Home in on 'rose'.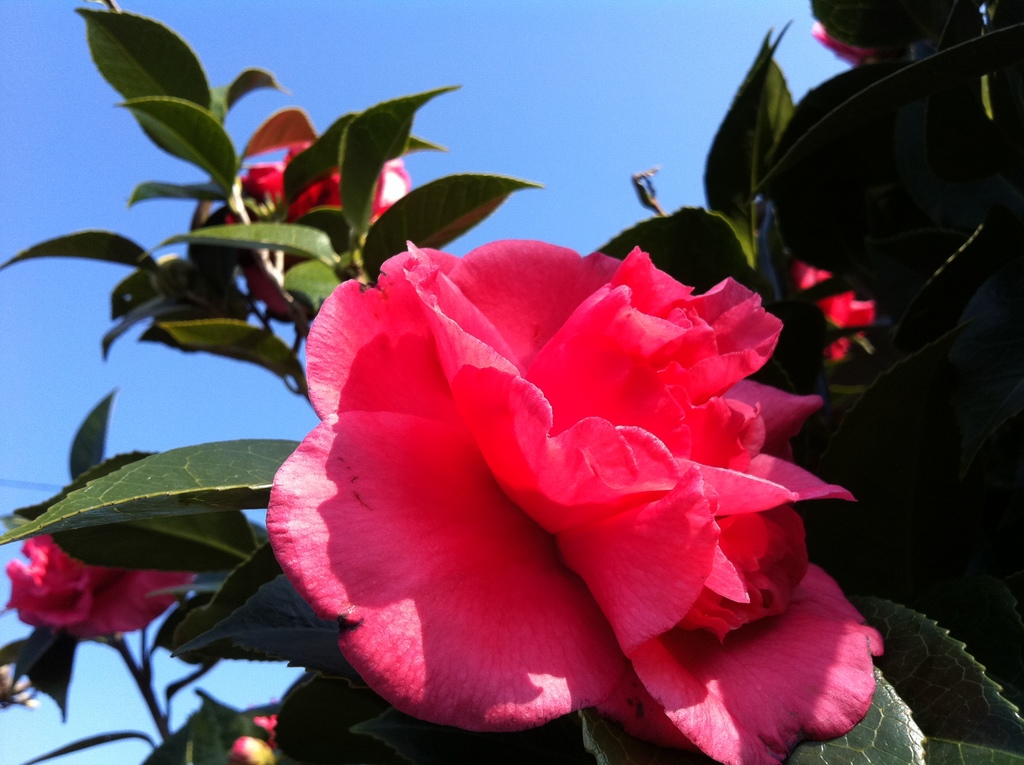
Homed in at {"x1": 264, "y1": 240, "x2": 881, "y2": 764}.
